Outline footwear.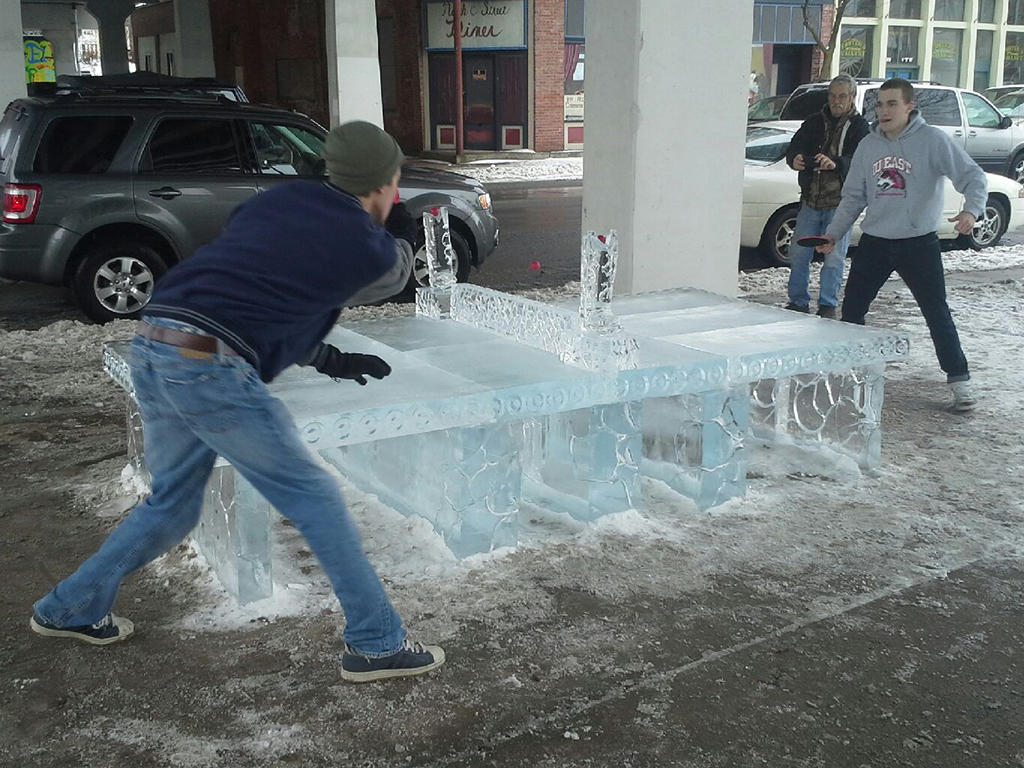
Outline: bbox=[812, 305, 840, 317].
